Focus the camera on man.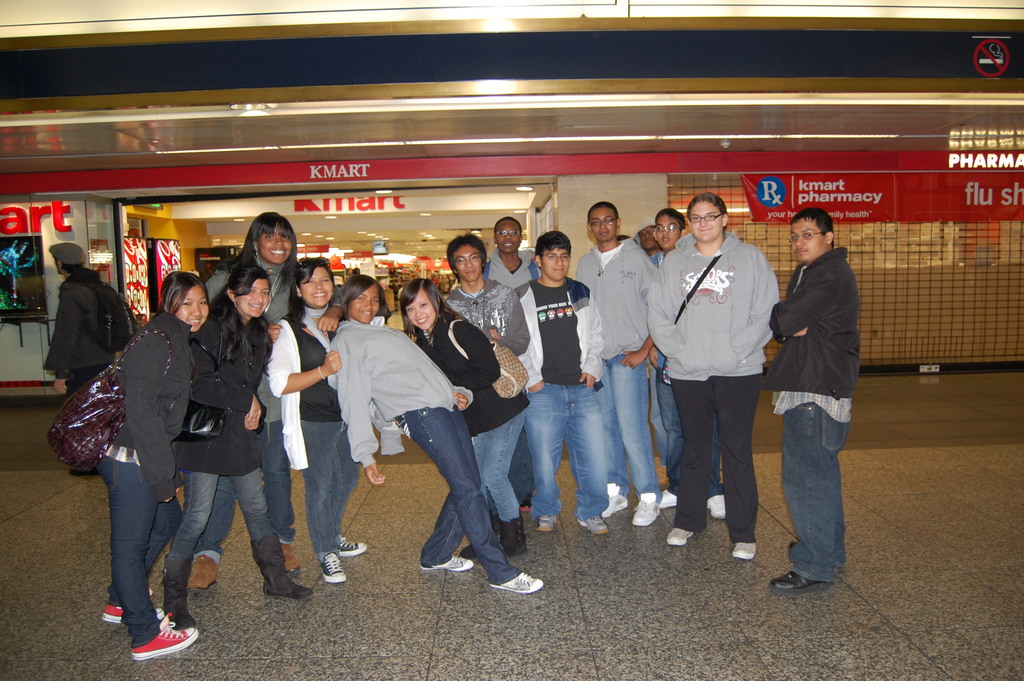
Focus region: pyautogui.locateOnScreen(574, 200, 662, 528).
